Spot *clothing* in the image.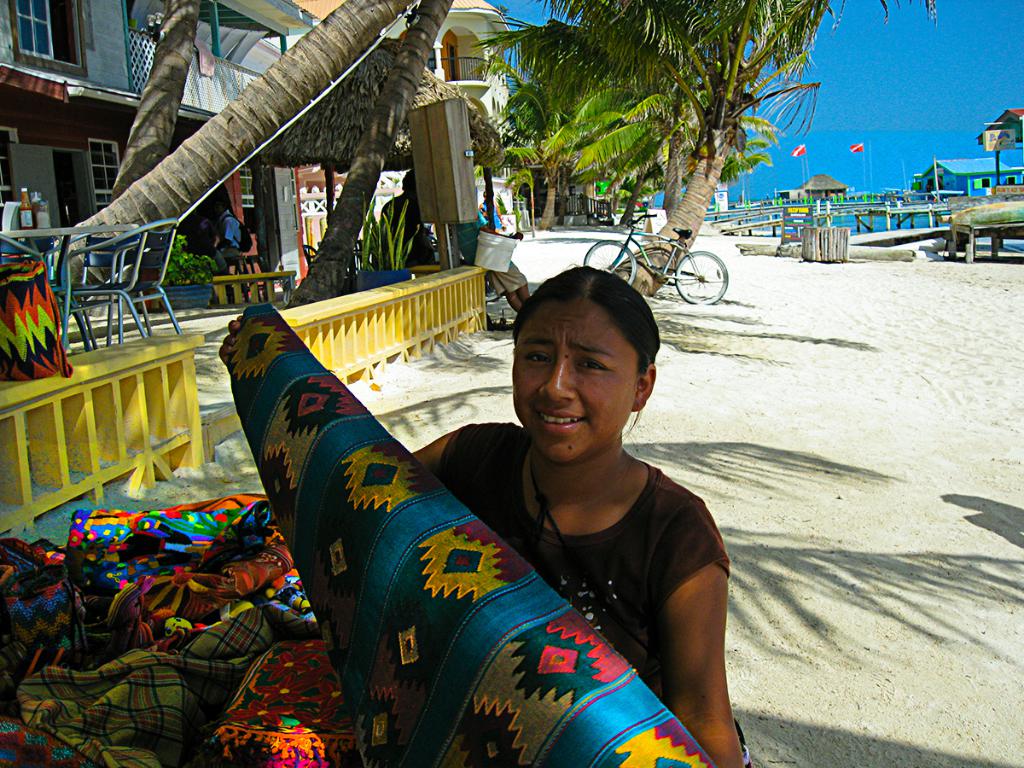
*clothing* found at <region>456, 208, 526, 294</region>.
